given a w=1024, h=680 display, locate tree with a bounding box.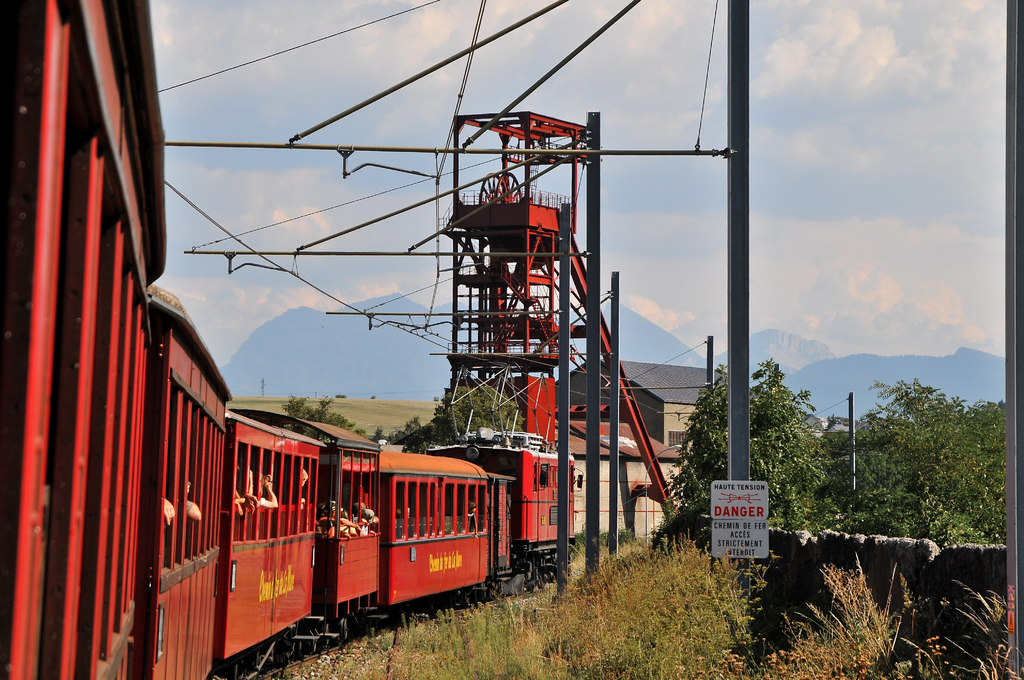
Located: [835,368,998,546].
